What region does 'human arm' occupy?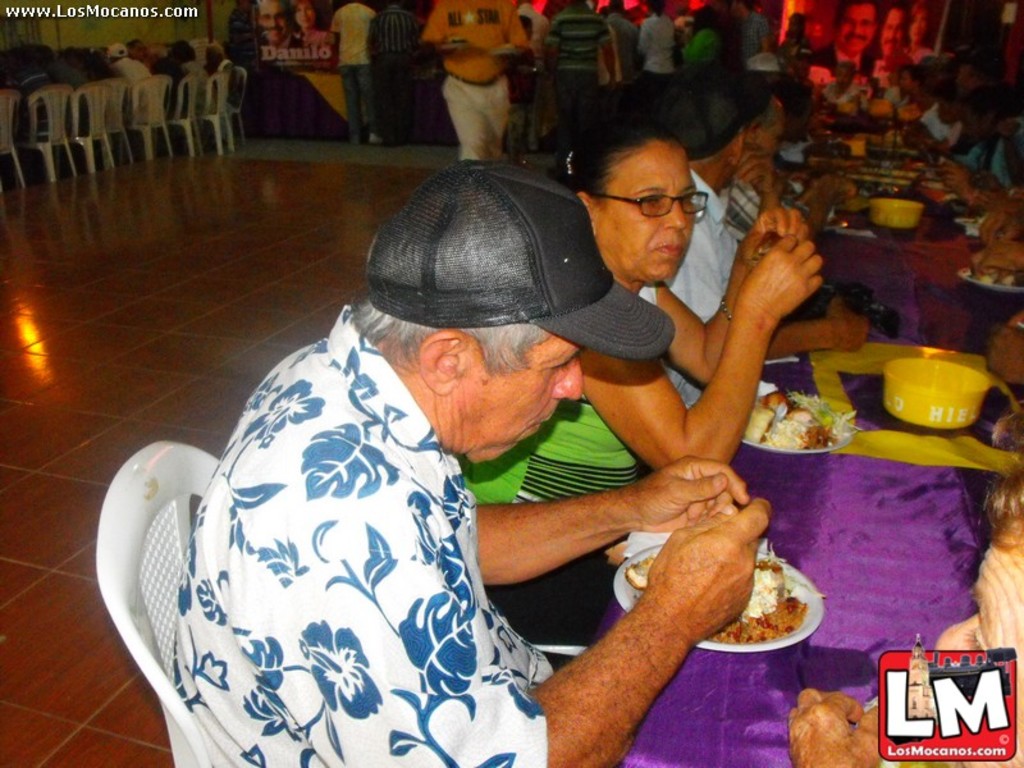
bbox=[416, 4, 466, 56].
